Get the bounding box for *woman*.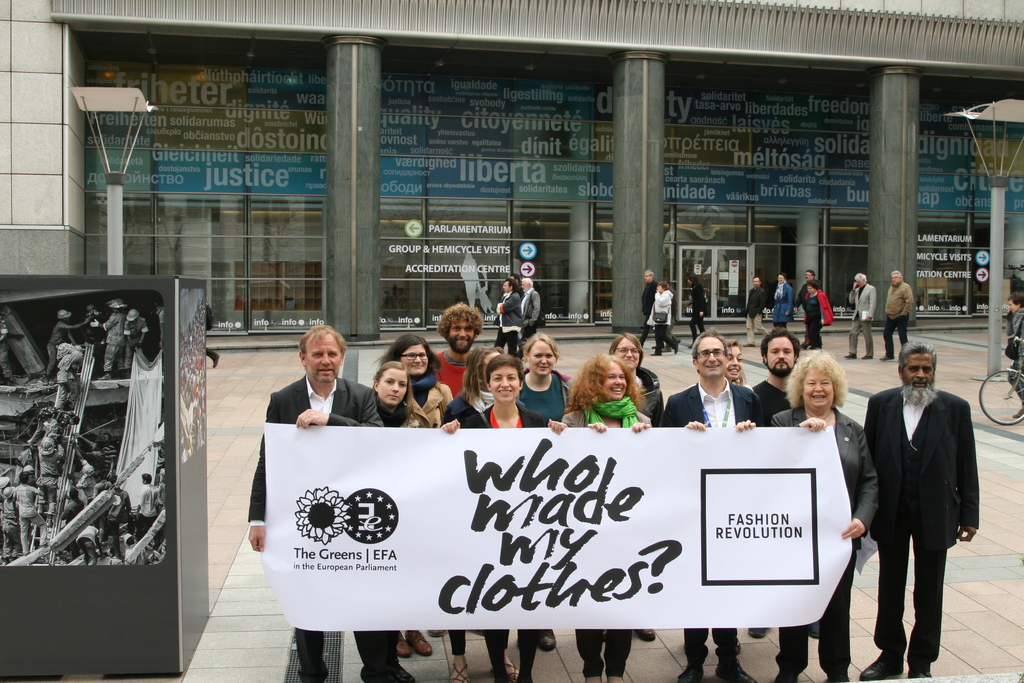
<bbox>559, 352, 655, 682</bbox>.
